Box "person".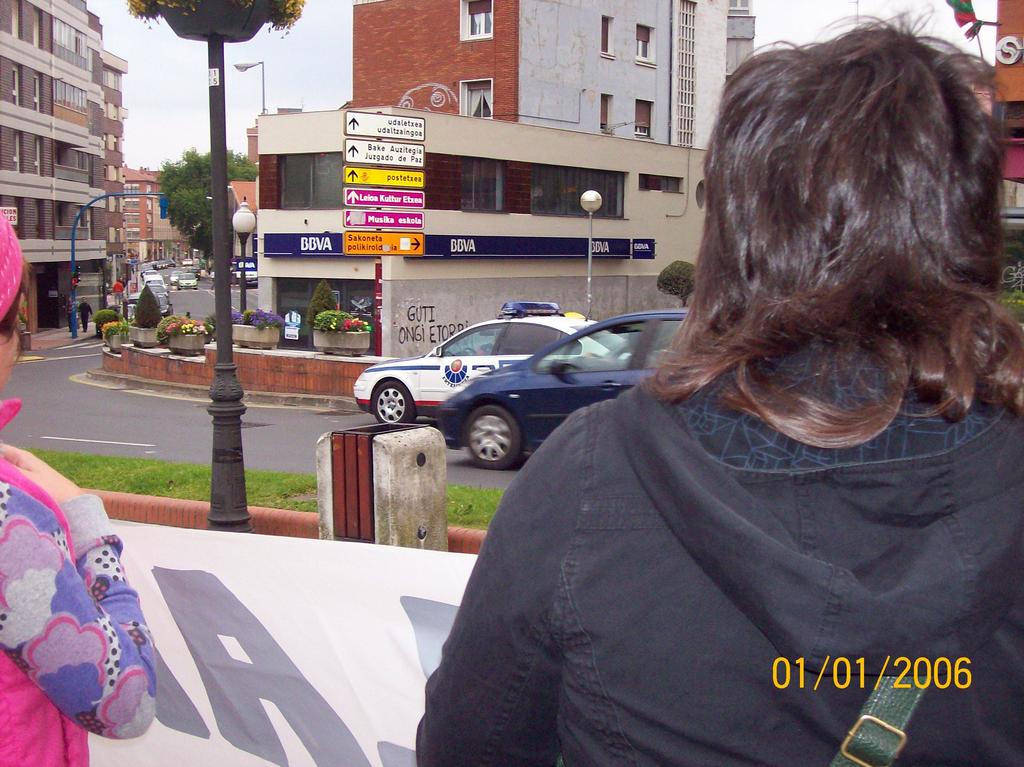
111:273:124:308.
